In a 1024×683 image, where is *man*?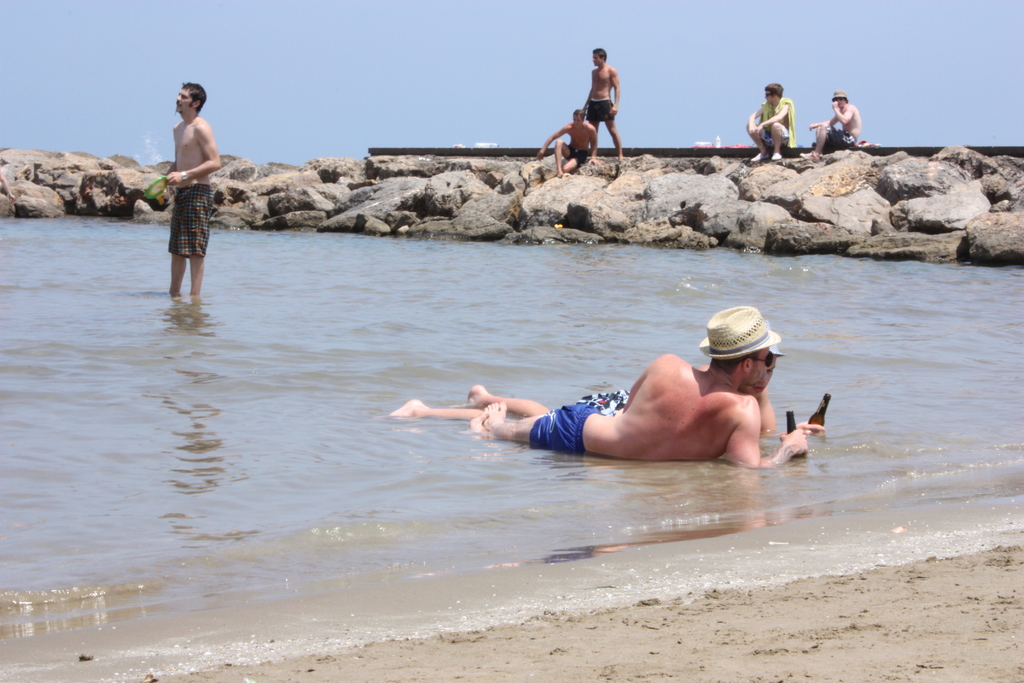
left=799, top=93, right=860, bottom=162.
